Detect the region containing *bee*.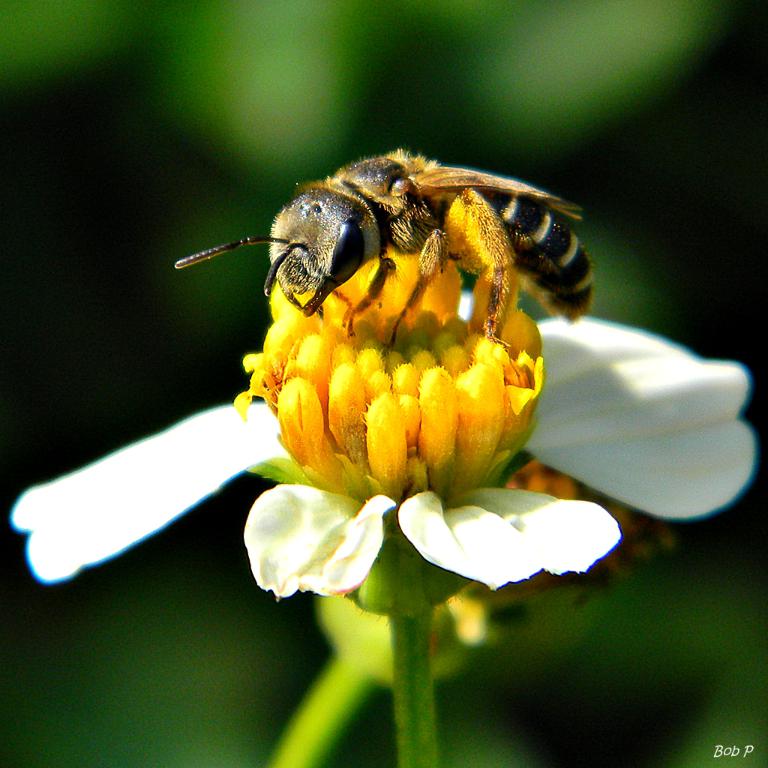
(left=162, top=139, right=611, bottom=366).
